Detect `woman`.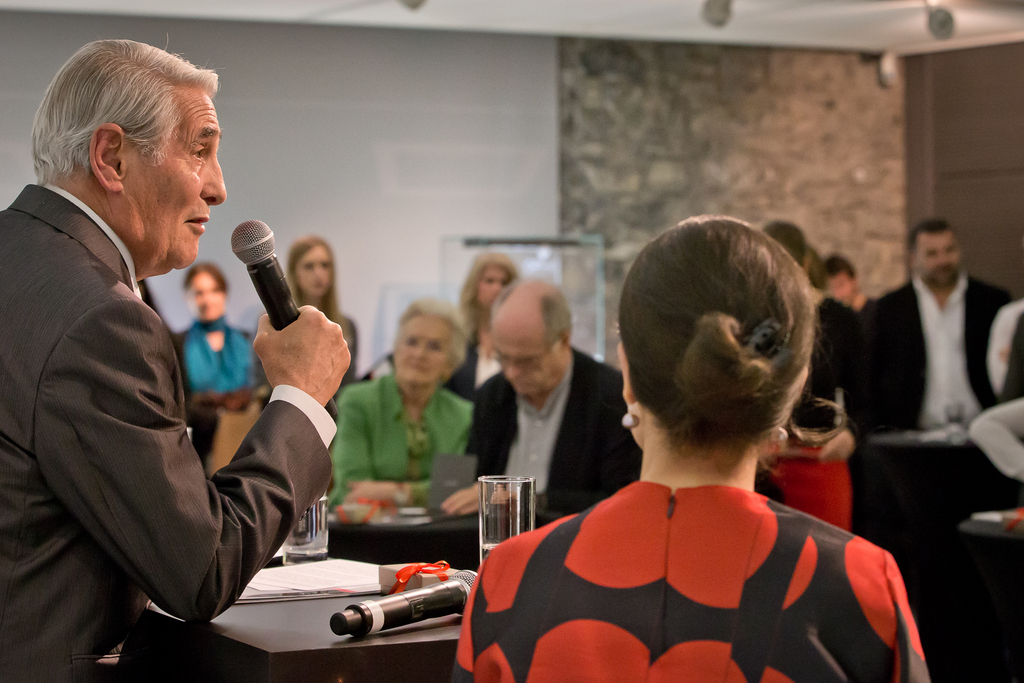
Detected at <bbox>445, 252, 523, 406</bbox>.
